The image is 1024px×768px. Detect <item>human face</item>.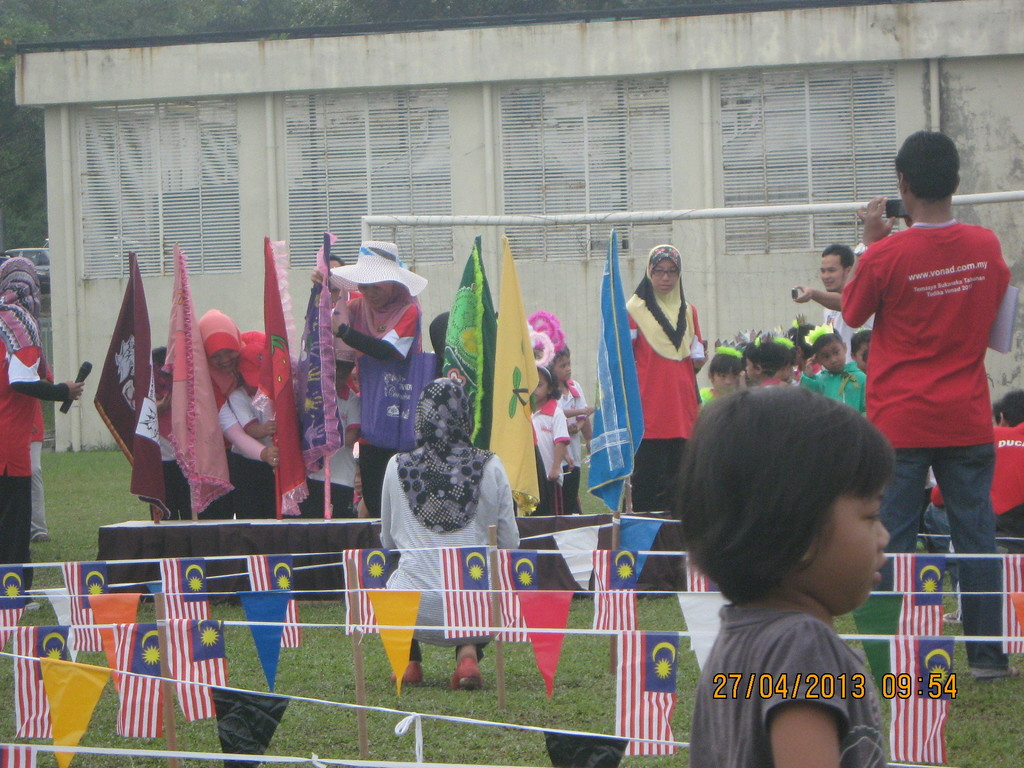
Detection: <bbox>801, 490, 891, 612</bbox>.
